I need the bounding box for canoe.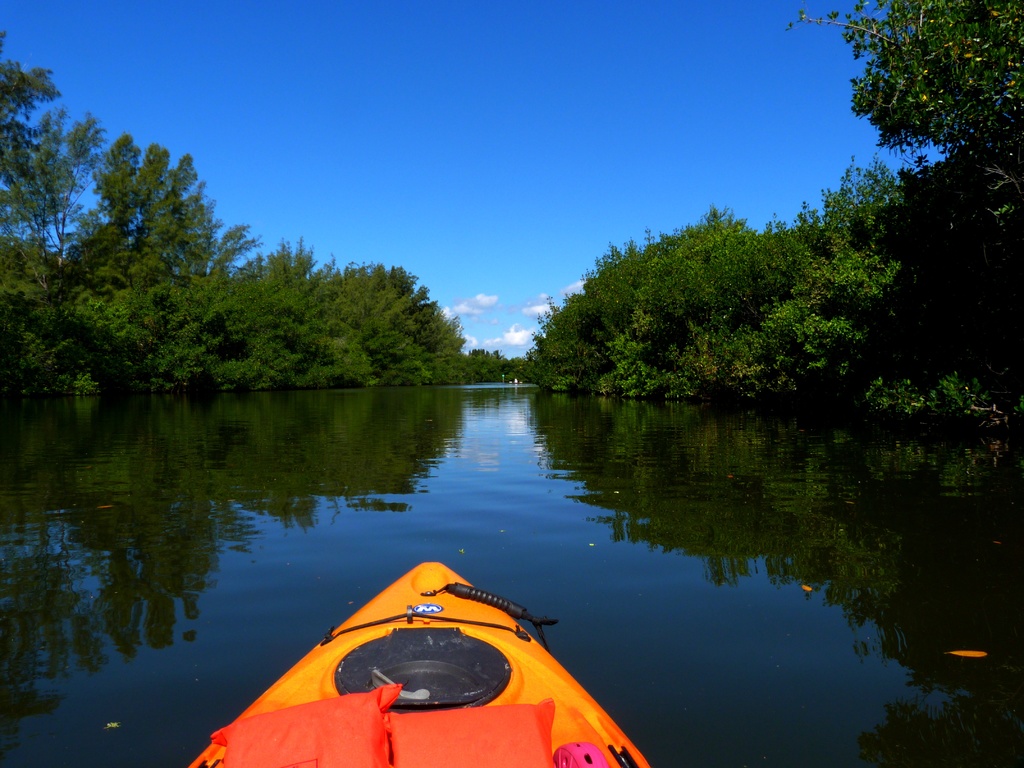
Here it is: <box>216,557,655,767</box>.
